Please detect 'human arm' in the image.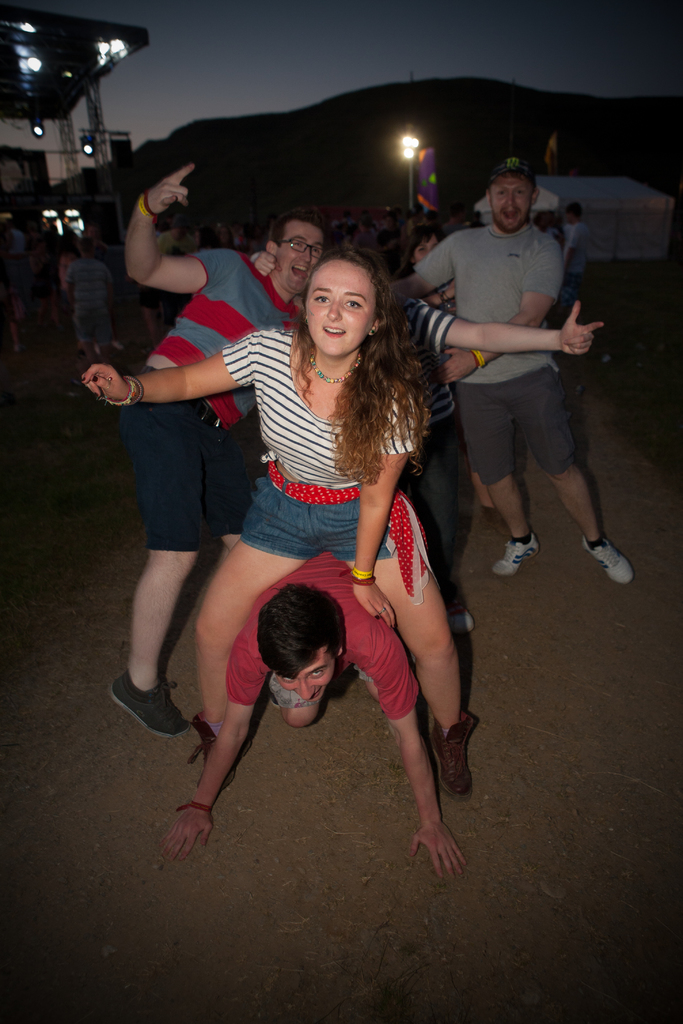
pyautogui.locateOnScreen(417, 234, 571, 397).
